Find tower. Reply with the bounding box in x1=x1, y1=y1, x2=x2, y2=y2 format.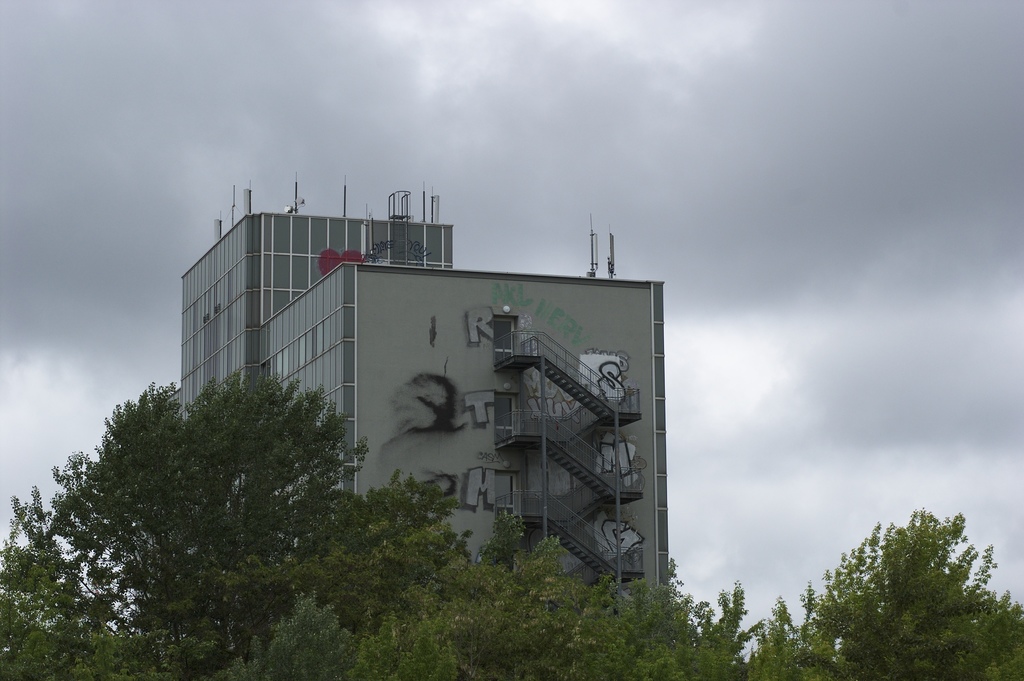
x1=179, y1=184, x2=664, y2=612.
